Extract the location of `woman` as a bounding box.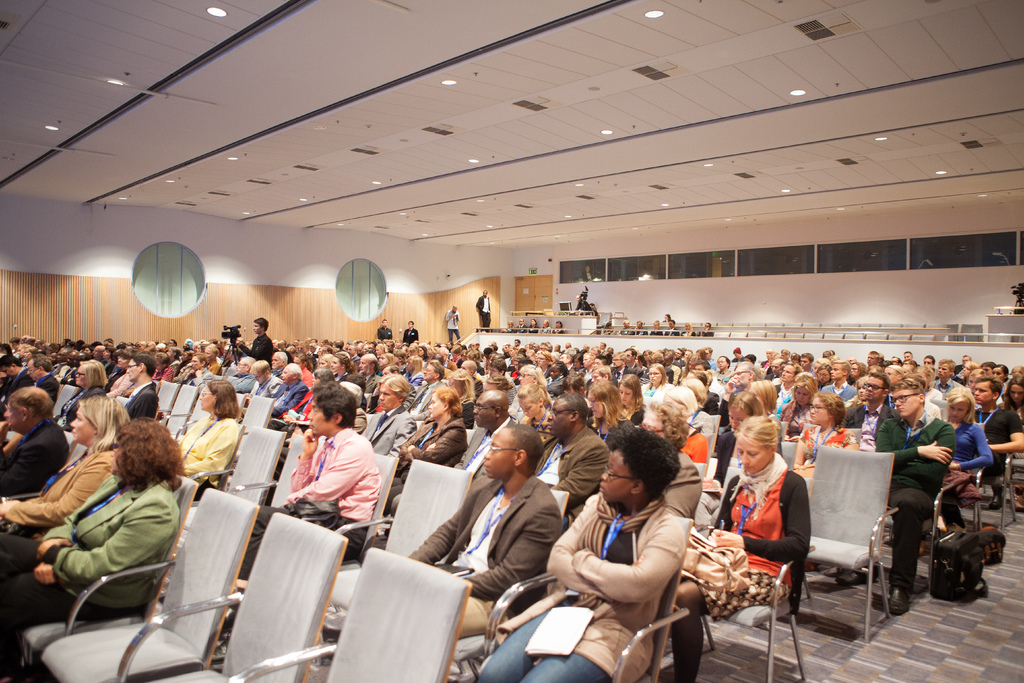
select_region(792, 390, 861, 488).
